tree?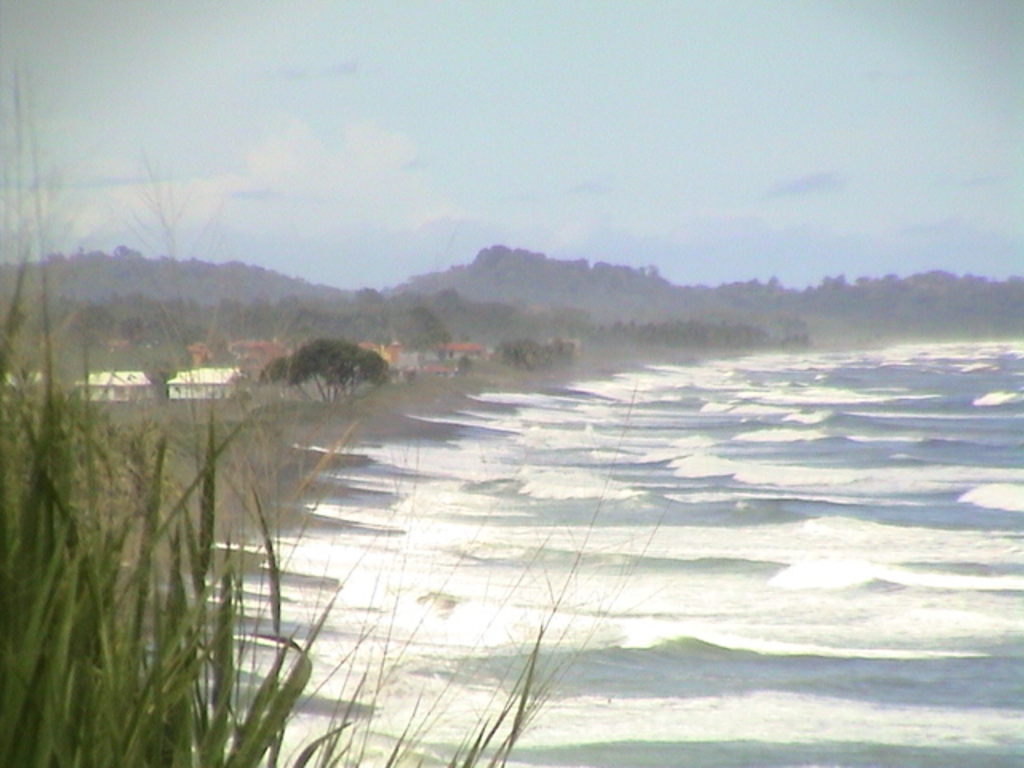
539/307/619/339
